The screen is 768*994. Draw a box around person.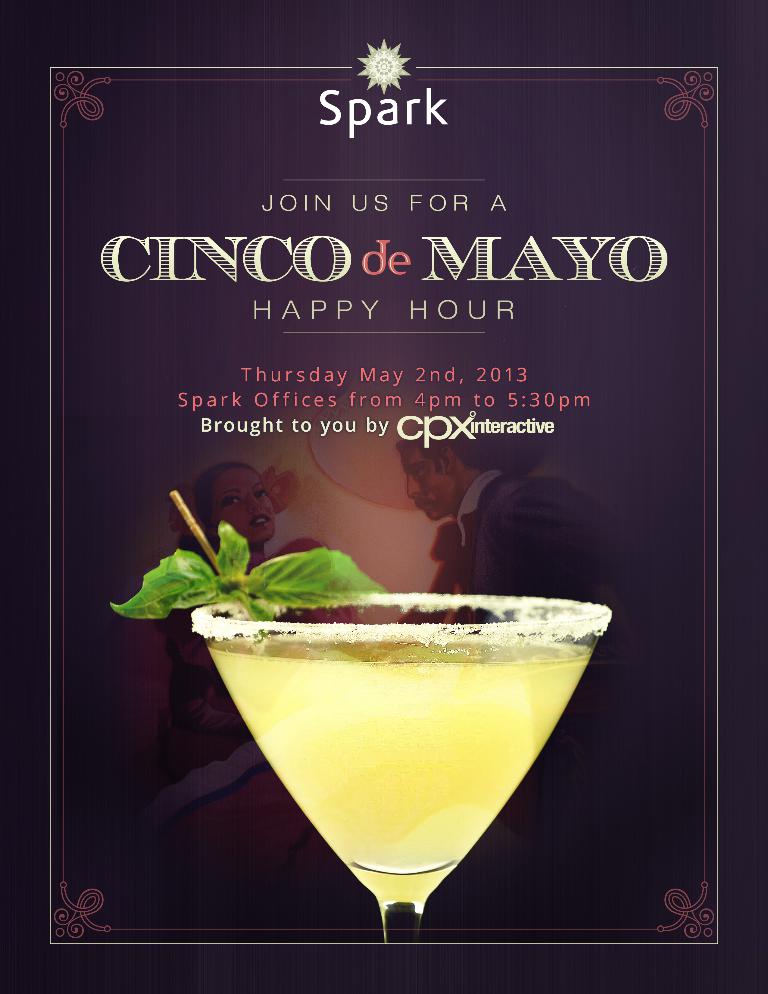
[132,461,372,832].
